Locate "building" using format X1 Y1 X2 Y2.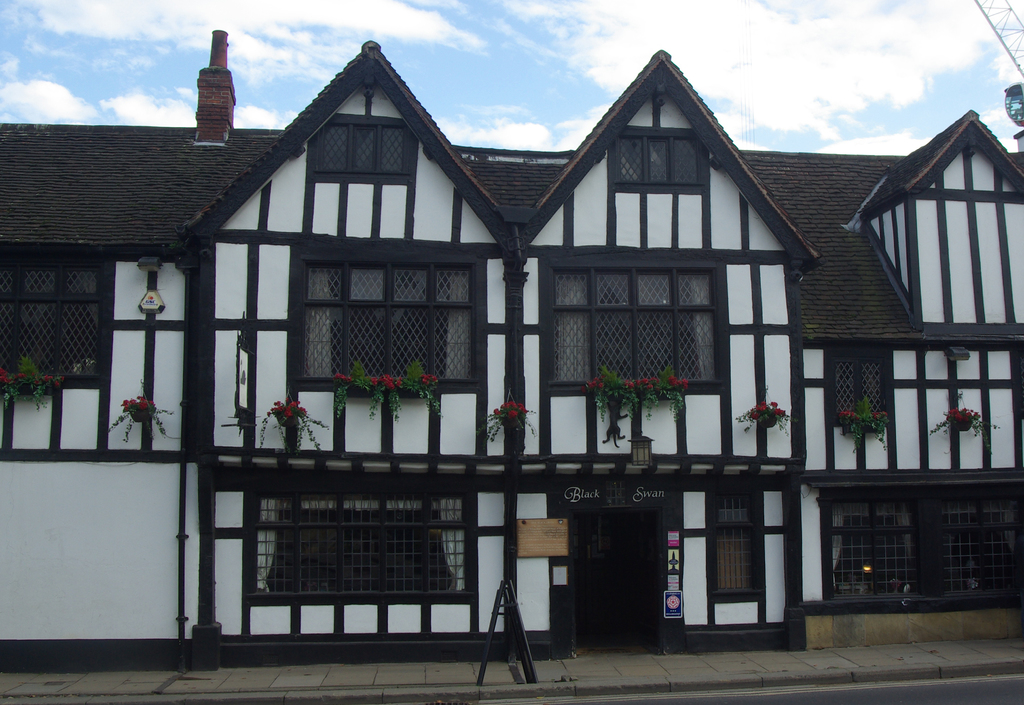
2 26 1023 663.
